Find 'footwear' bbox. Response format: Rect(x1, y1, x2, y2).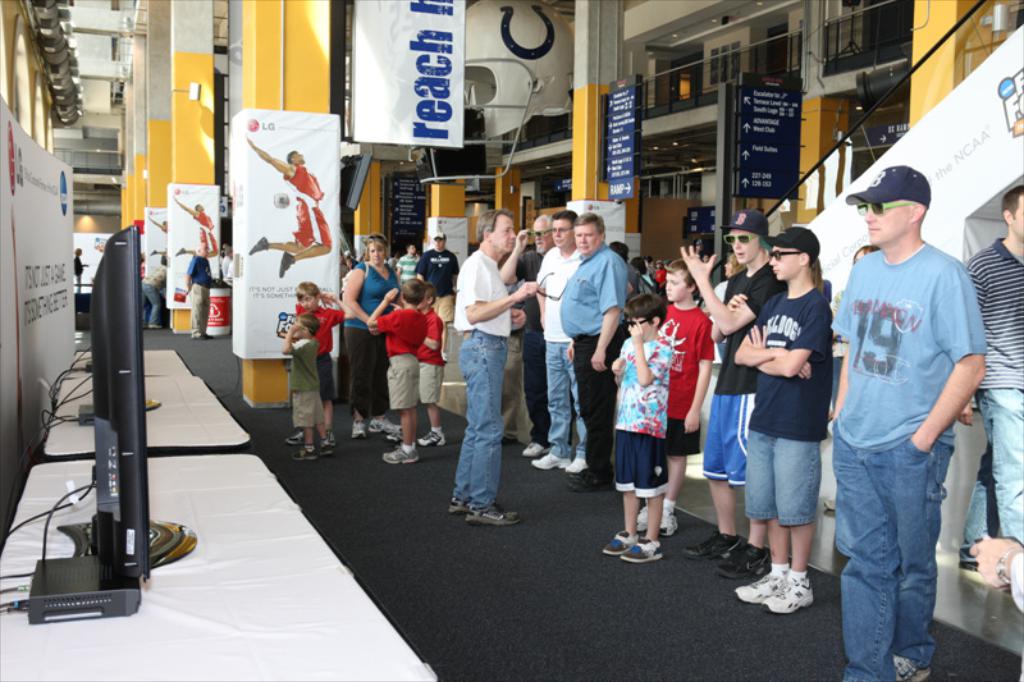
Rect(288, 443, 315, 461).
